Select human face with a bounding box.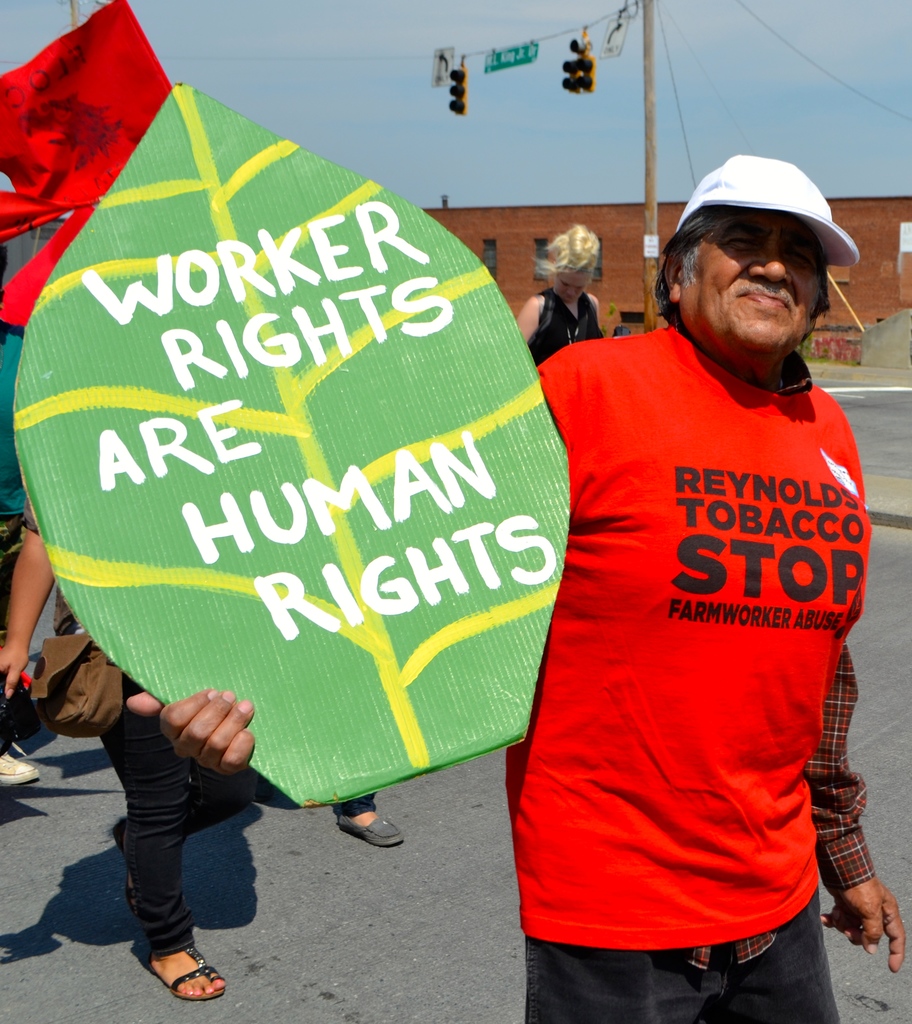
Rect(553, 273, 590, 307).
